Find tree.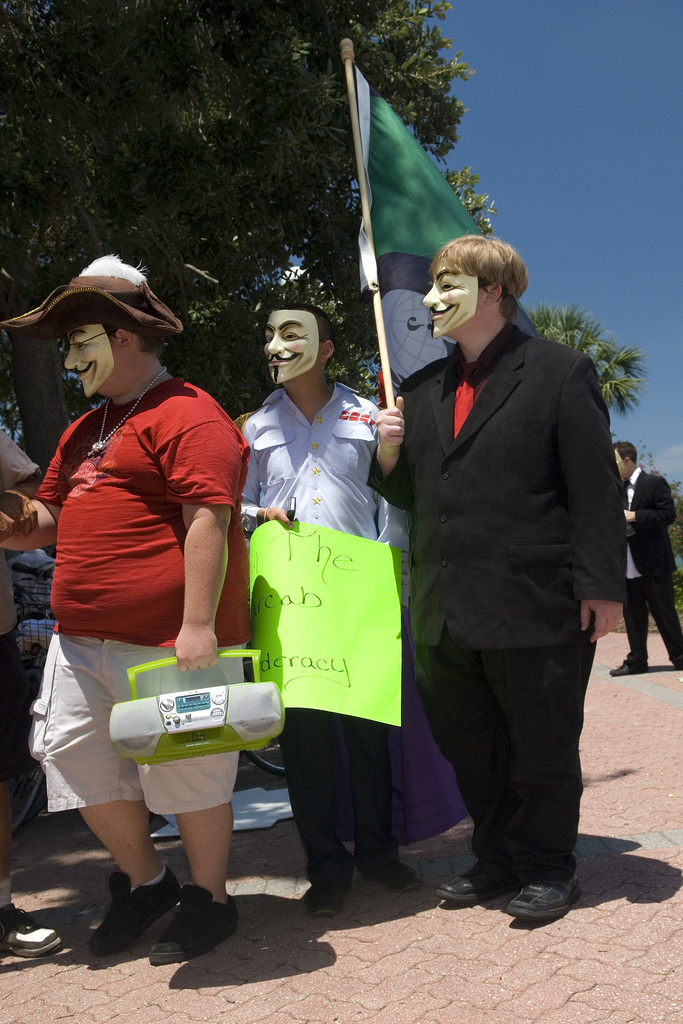
left=0, top=6, right=492, bottom=417.
